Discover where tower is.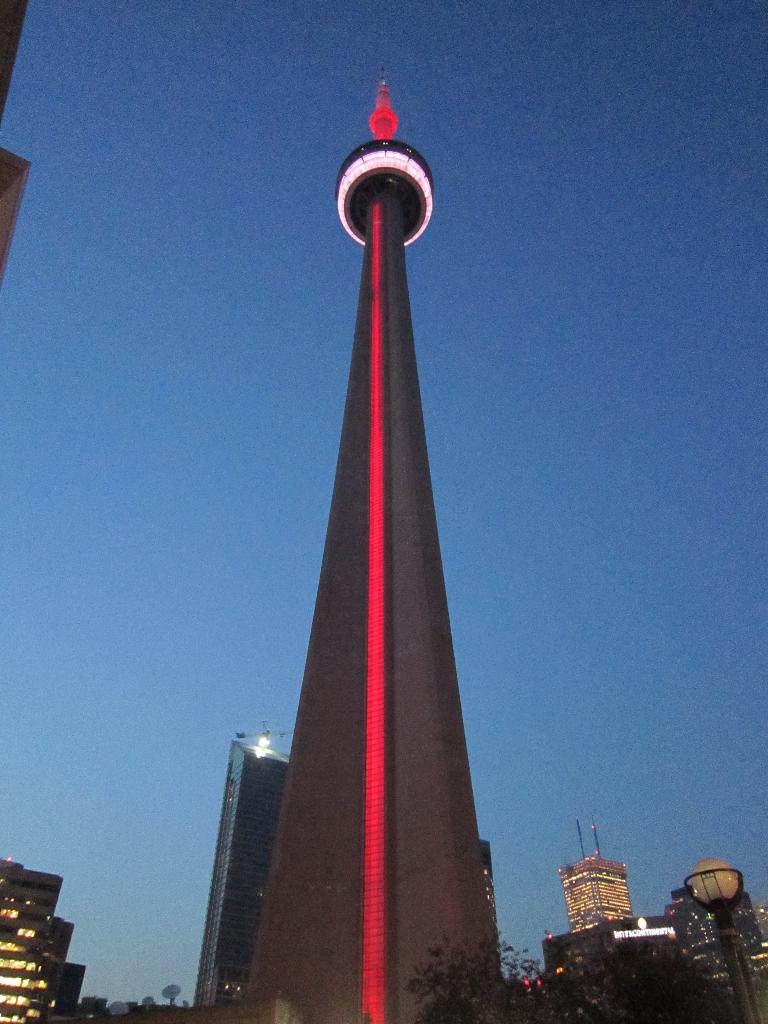
Discovered at l=666, t=850, r=753, b=979.
